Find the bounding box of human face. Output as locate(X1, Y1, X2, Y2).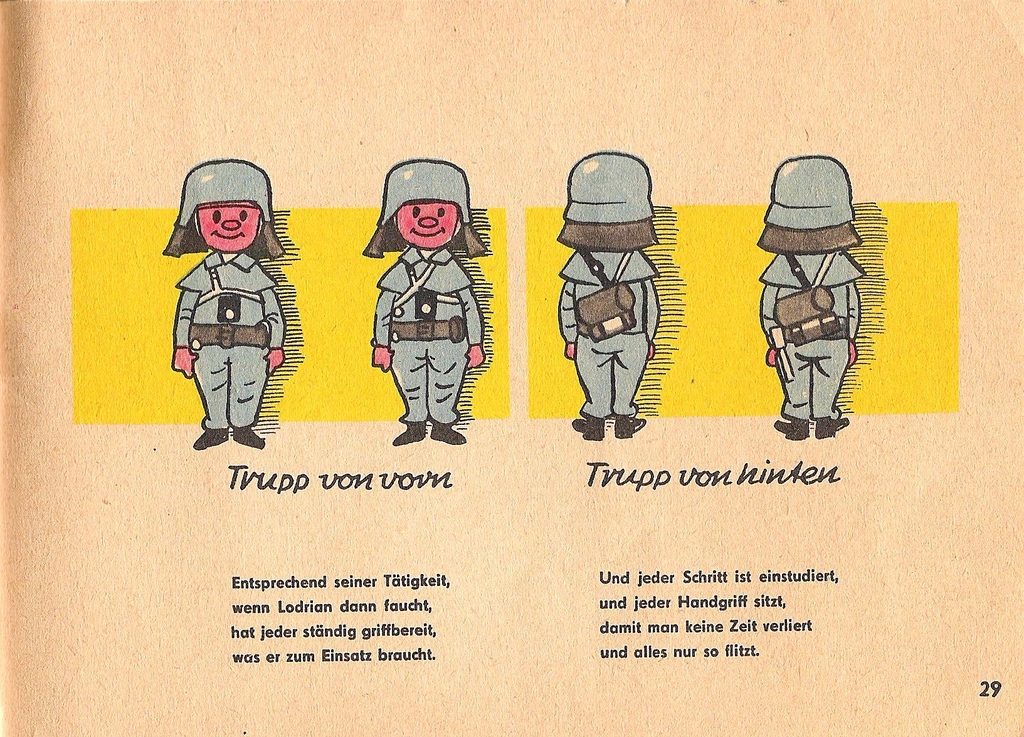
locate(200, 200, 264, 251).
